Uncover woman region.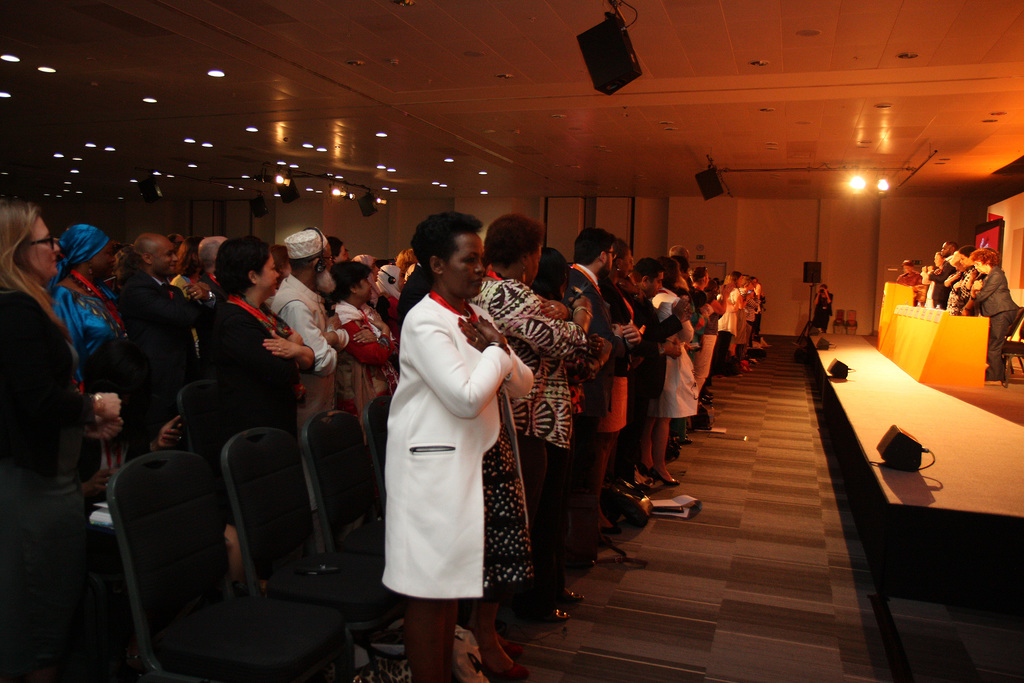
Uncovered: bbox=(41, 225, 135, 469).
